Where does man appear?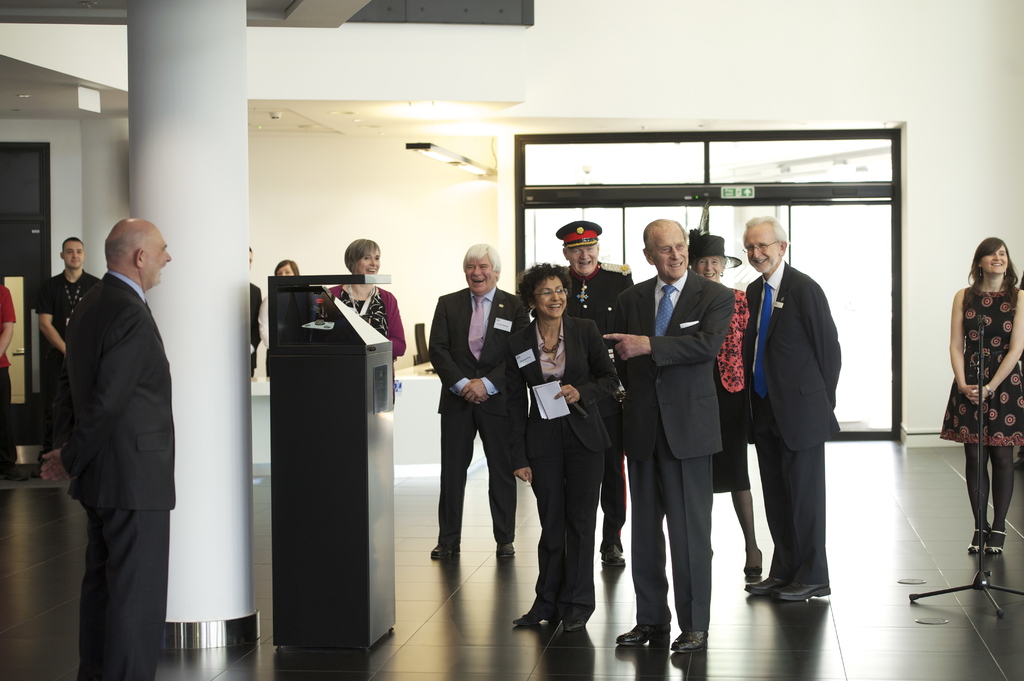
Appears at <region>36, 237, 99, 451</region>.
